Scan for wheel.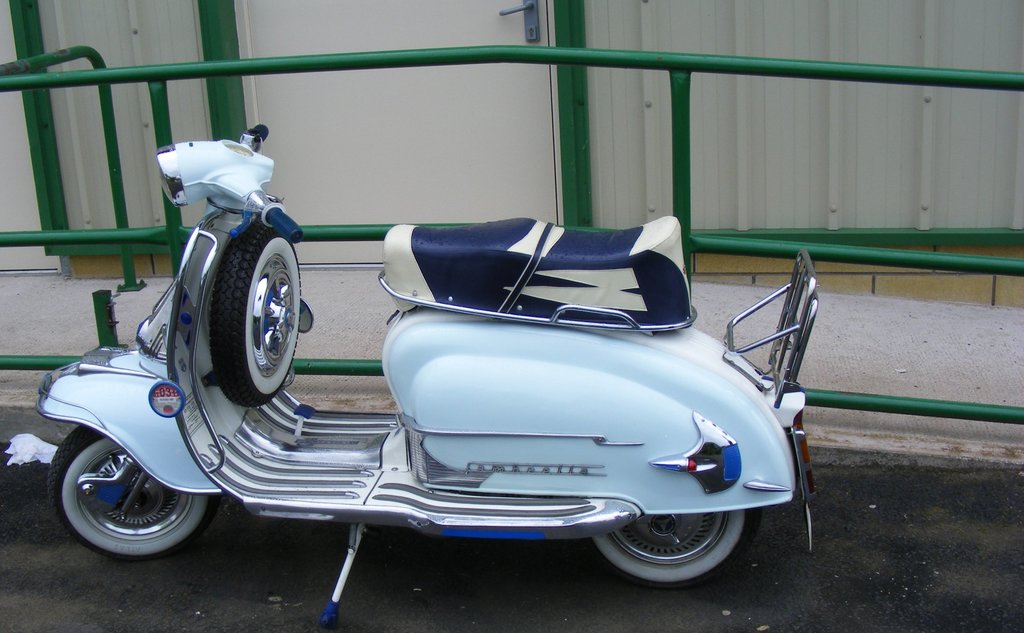
Scan result: l=43, t=424, r=220, b=565.
